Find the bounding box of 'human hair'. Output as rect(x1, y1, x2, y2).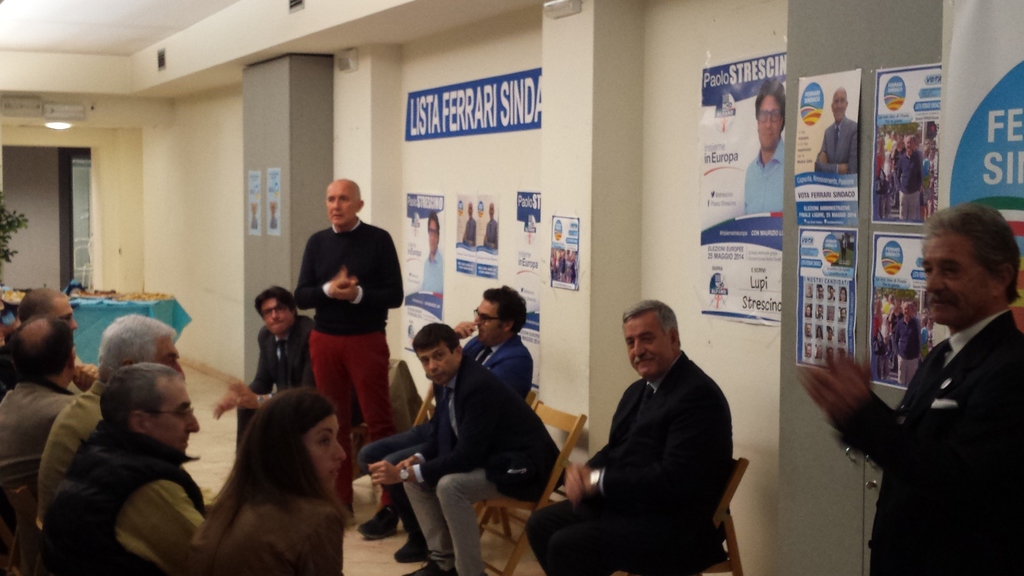
rect(413, 319, 463, 347).
